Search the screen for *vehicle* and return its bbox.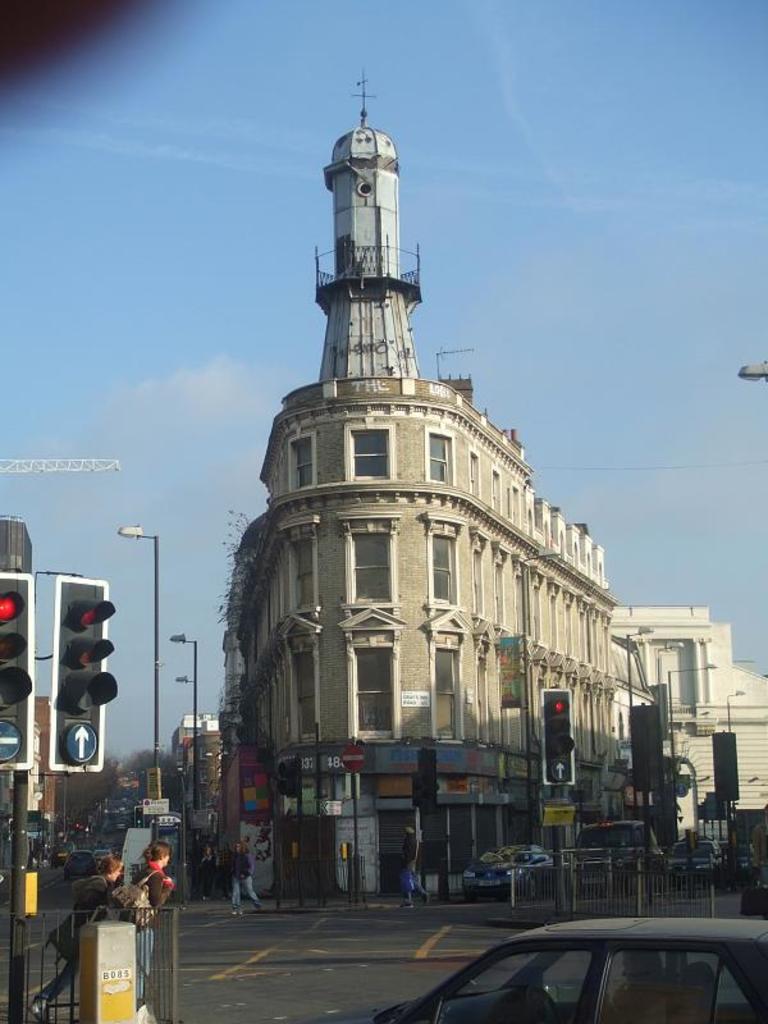
Found: 472/845/571/899.
